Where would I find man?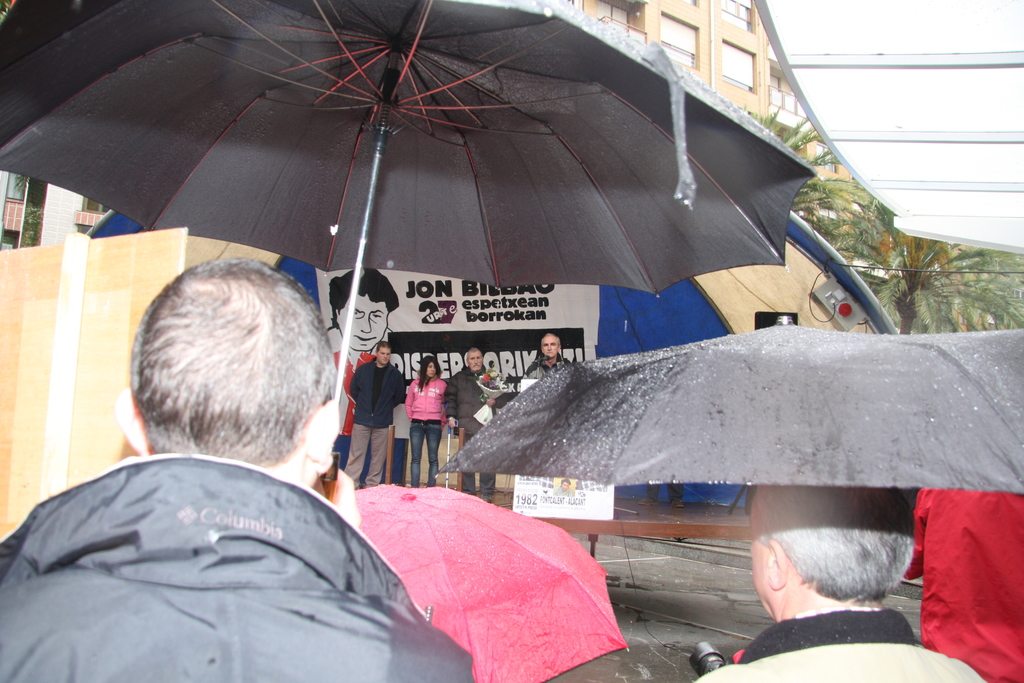
At 520, 331, 574, 383.
